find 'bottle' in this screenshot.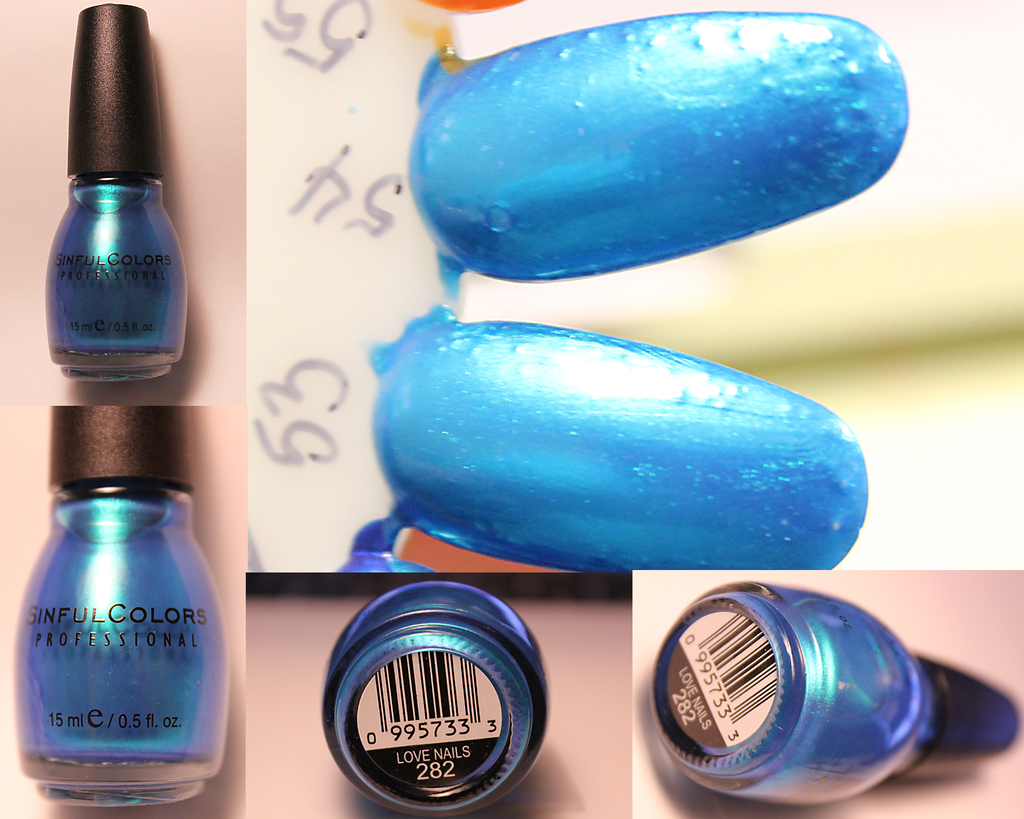
The bounding box for 'bottle' is box(629, 568, 970, 793).
